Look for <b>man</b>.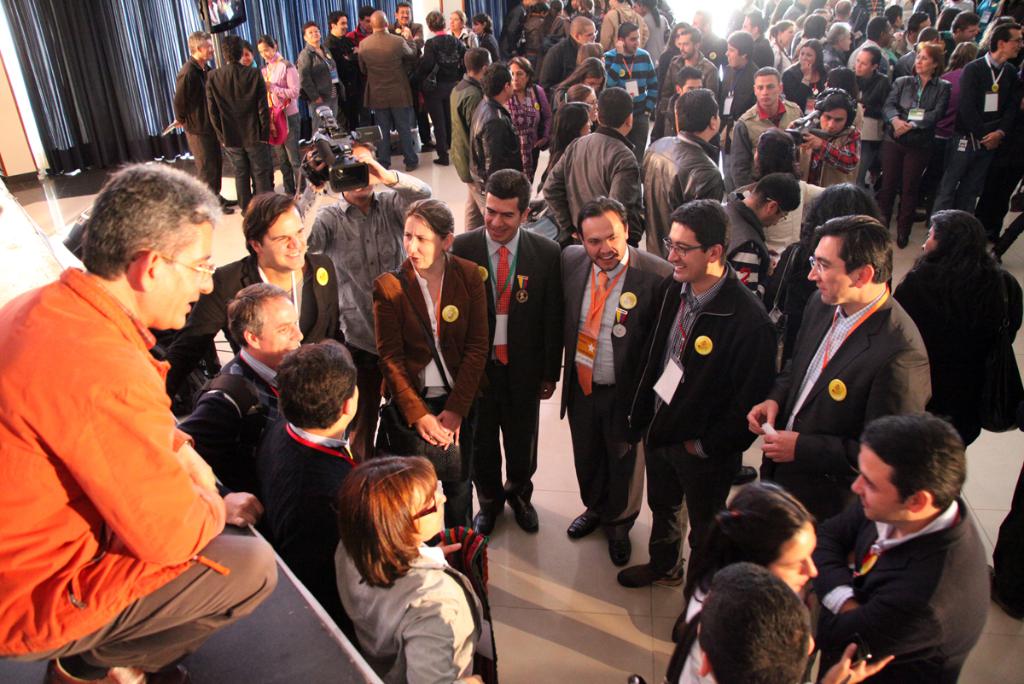
Found: l=393, t=4, r=434, b=154.
